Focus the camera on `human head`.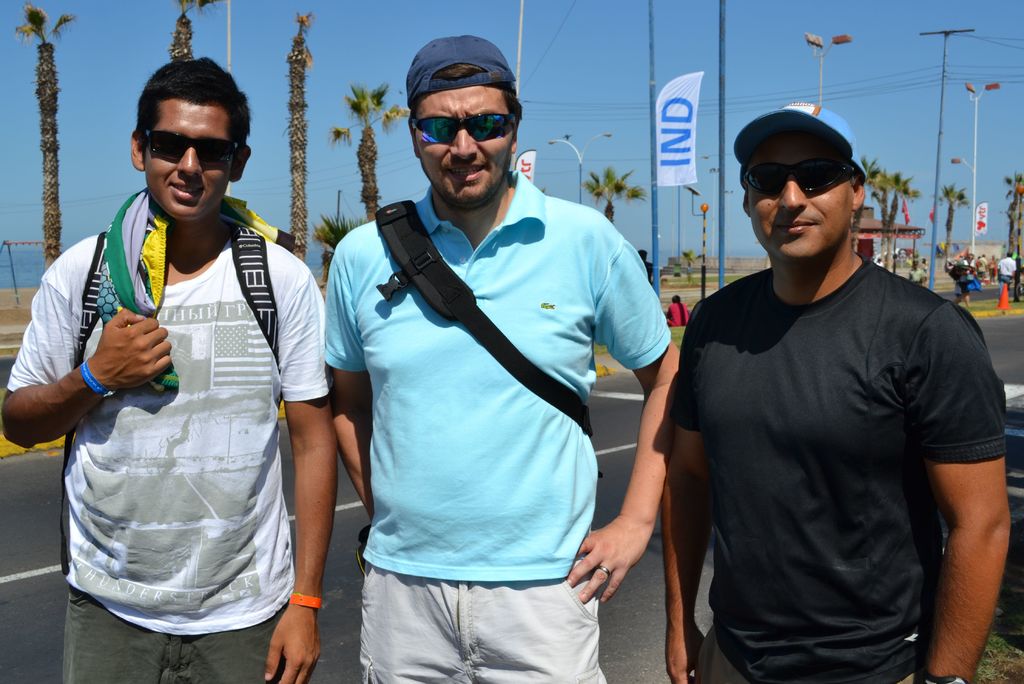
Focus region: <box>391,42,534,206</box>.
